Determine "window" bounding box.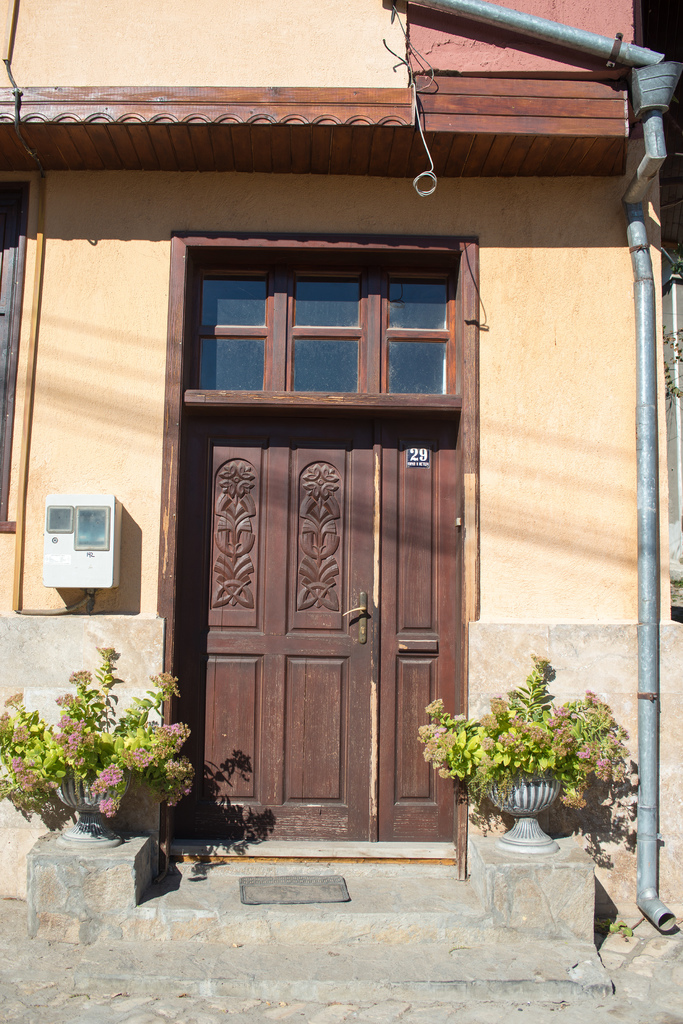
Determined: [163, 250, 478, 413].
